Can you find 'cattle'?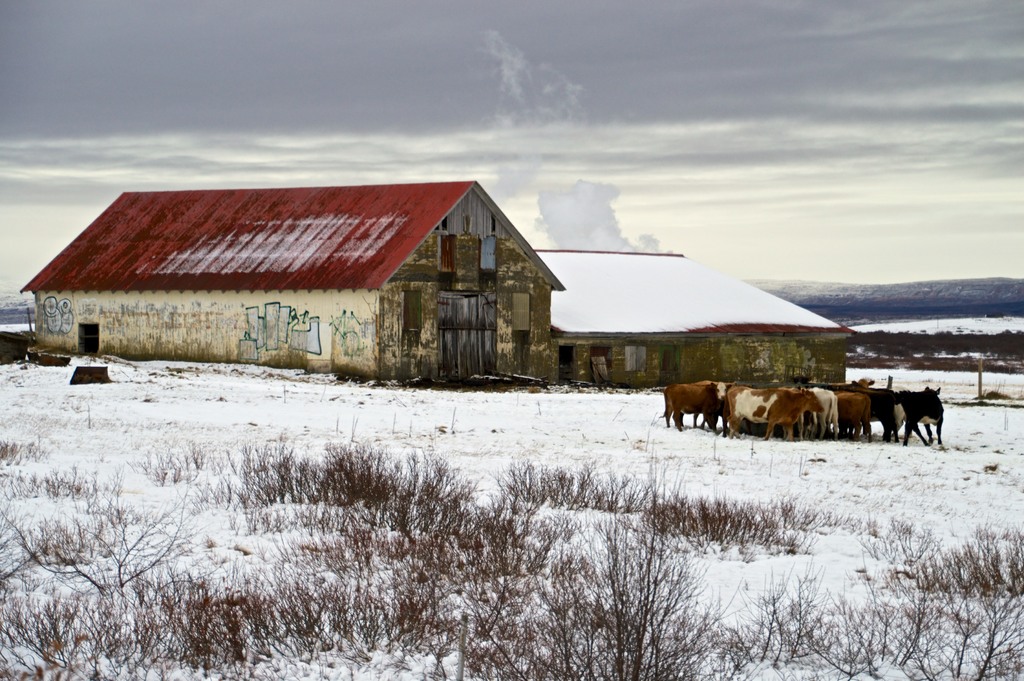
Yes, bounding box: [x1=726, y1=388, x2=826, y2=443].
